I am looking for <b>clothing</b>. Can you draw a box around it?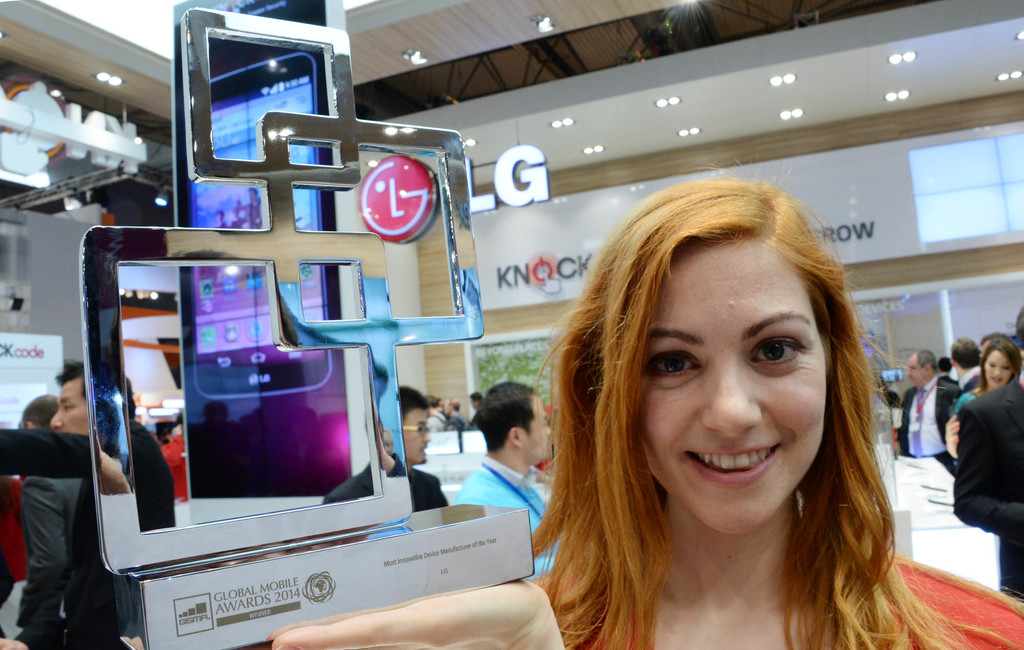
Sure, the bounding box is 950, 335, 1023, 607.
